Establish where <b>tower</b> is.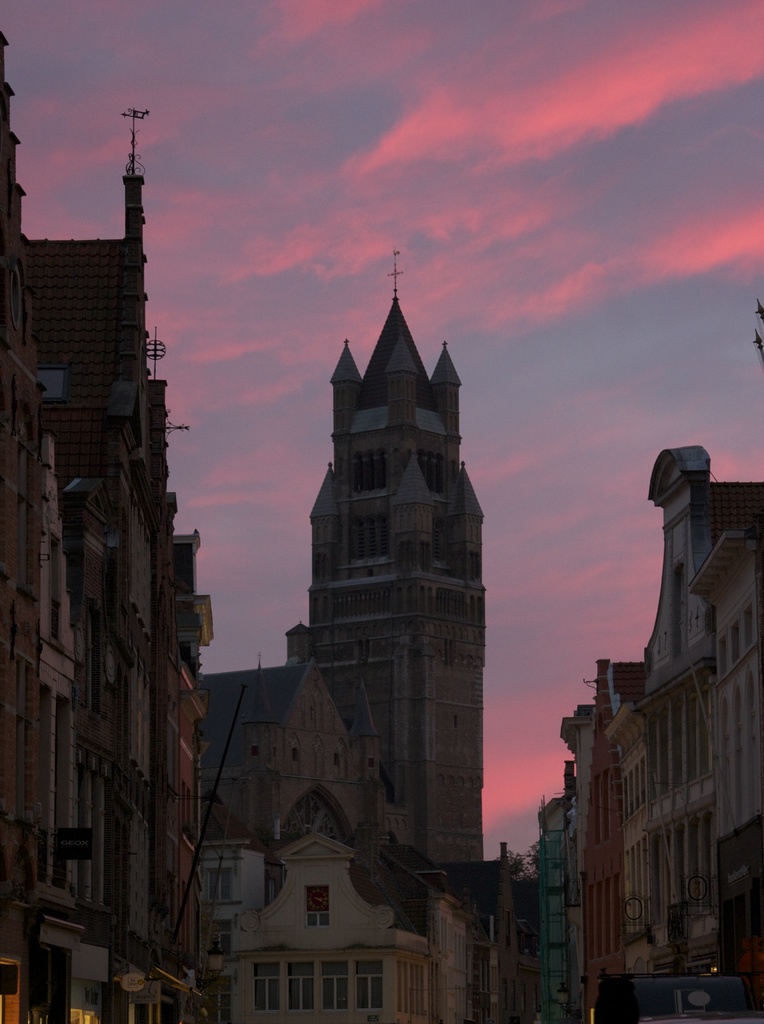
Established at (x1=0, y1=26, x2=219, y2=1016).
